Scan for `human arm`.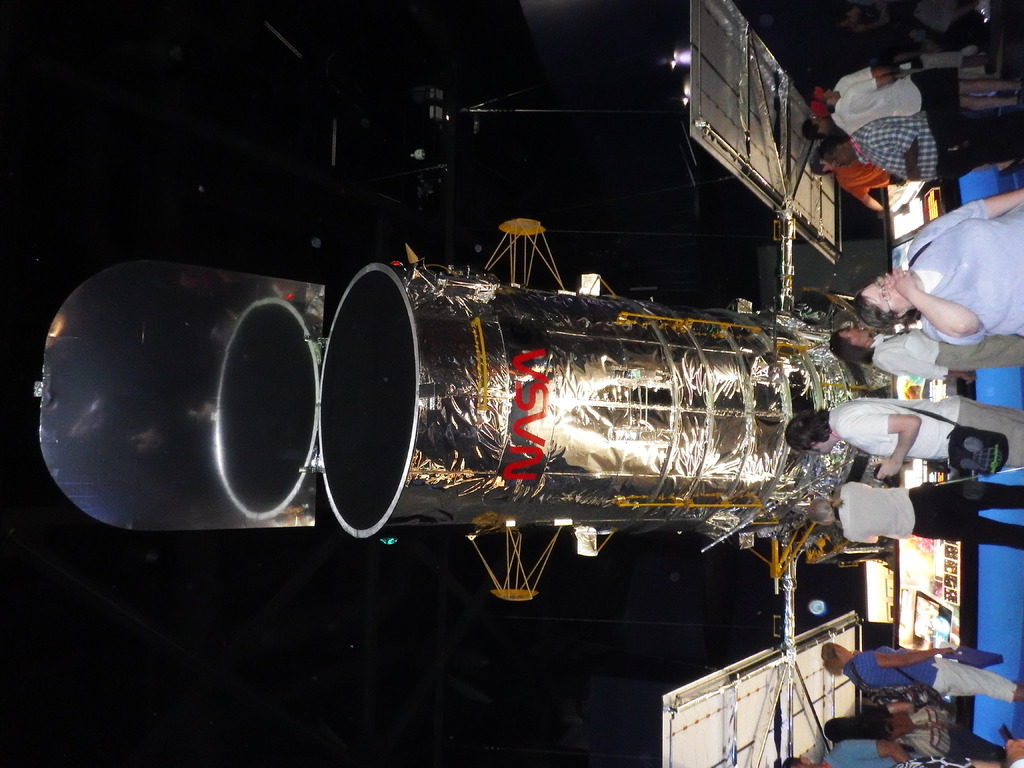
Scan result: bbox(842, 410, 924, 484).
